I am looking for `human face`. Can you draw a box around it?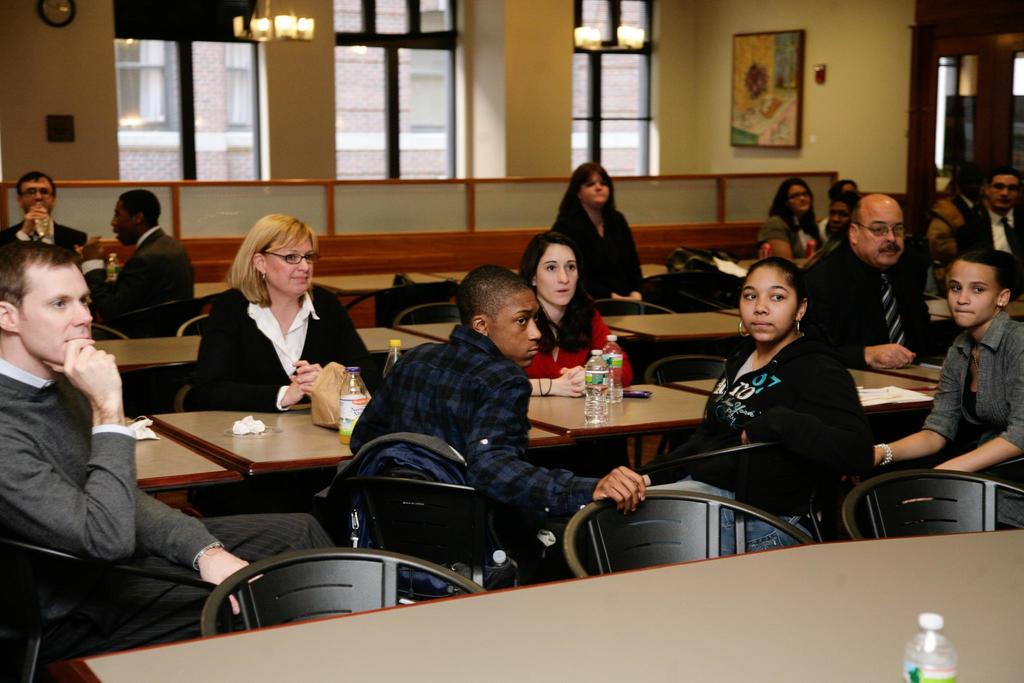
Sure, the bounding box is <box>18,172,54,214</box>.
